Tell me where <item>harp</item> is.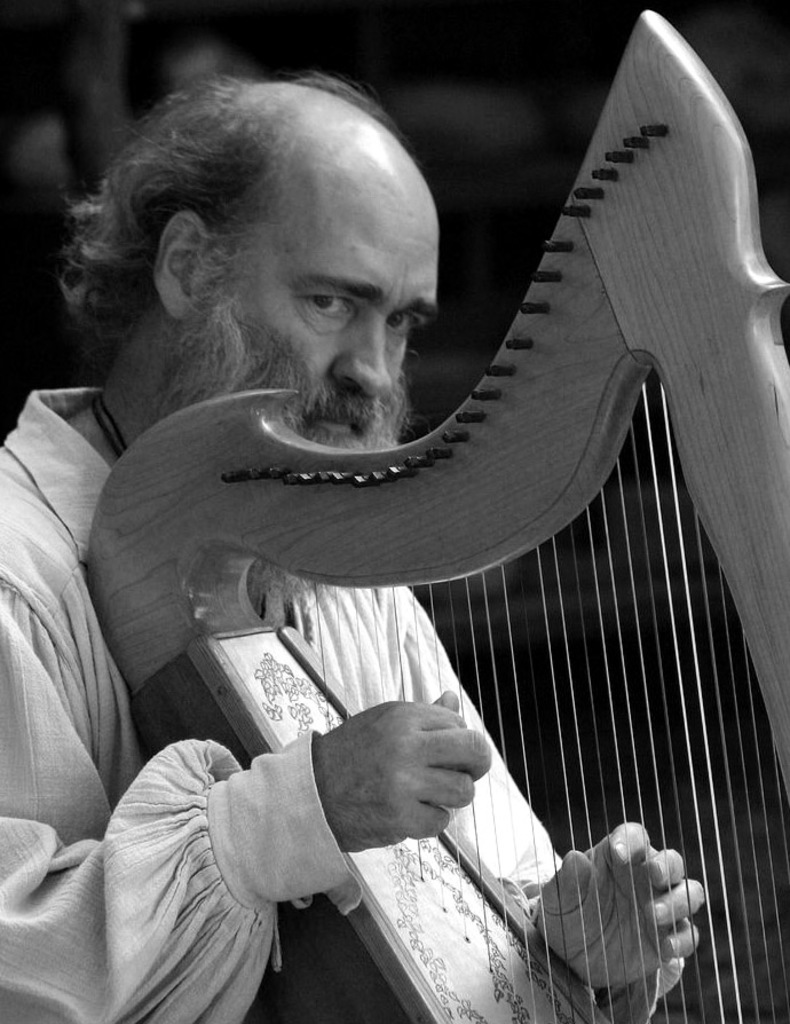
<item>harp</item> is at bbox=(92, 10, 789, 1023).
